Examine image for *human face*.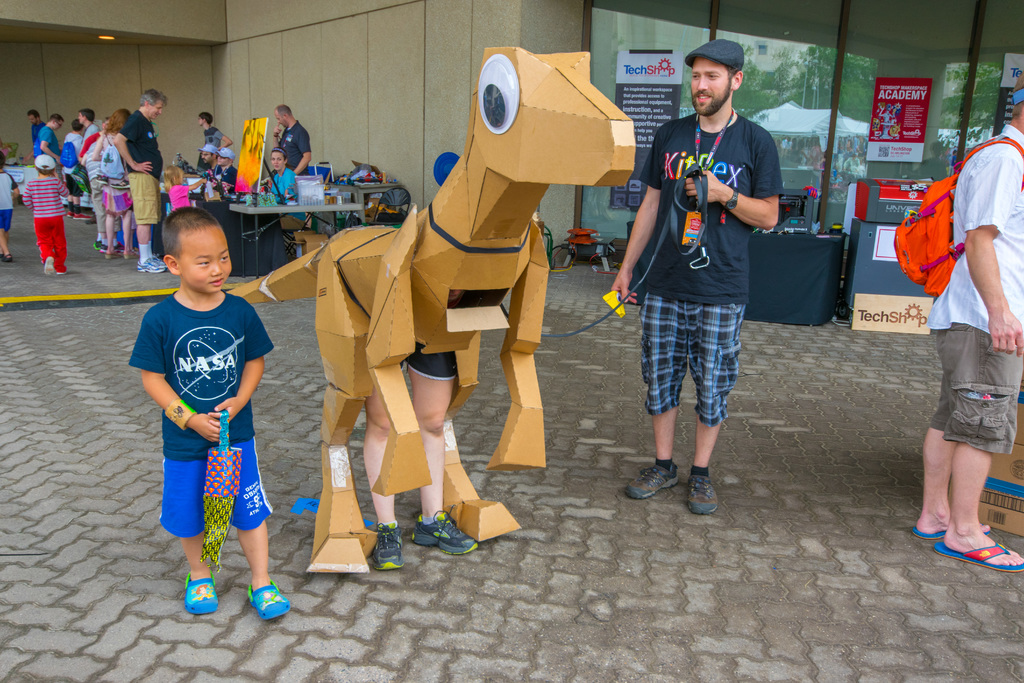
Examination result: box(200, 149, 209, 163).
